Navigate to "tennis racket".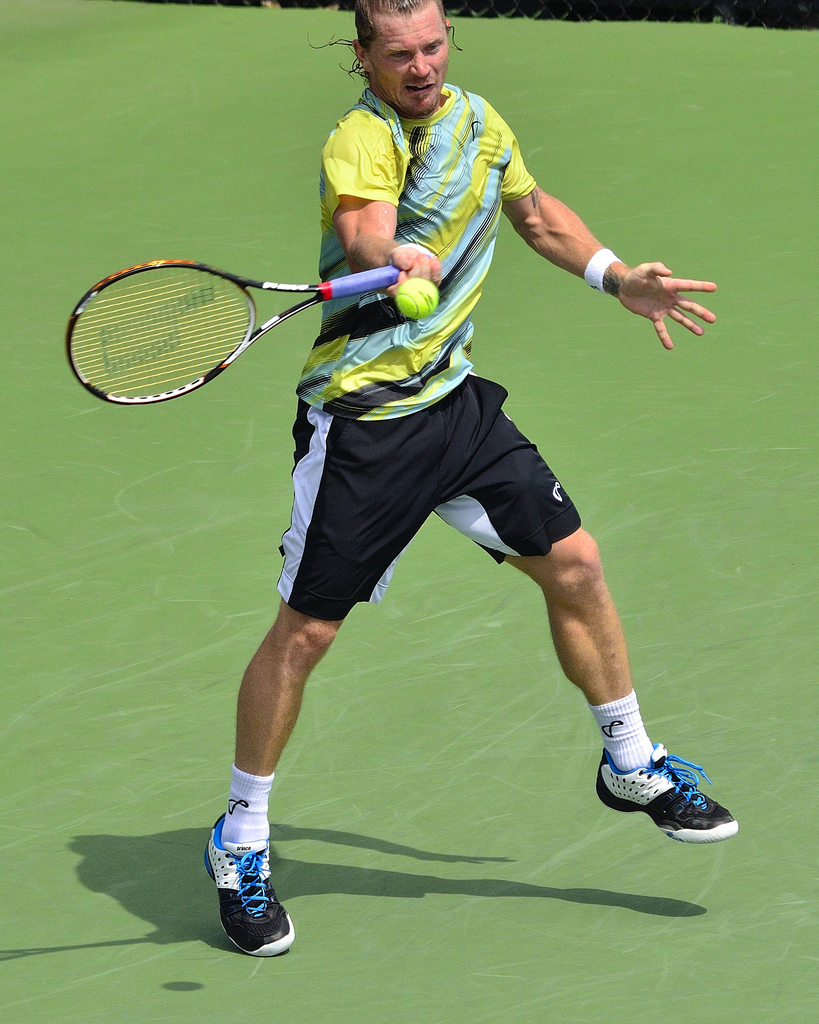
Navigation target: <box>69,260,400,410</box>.
